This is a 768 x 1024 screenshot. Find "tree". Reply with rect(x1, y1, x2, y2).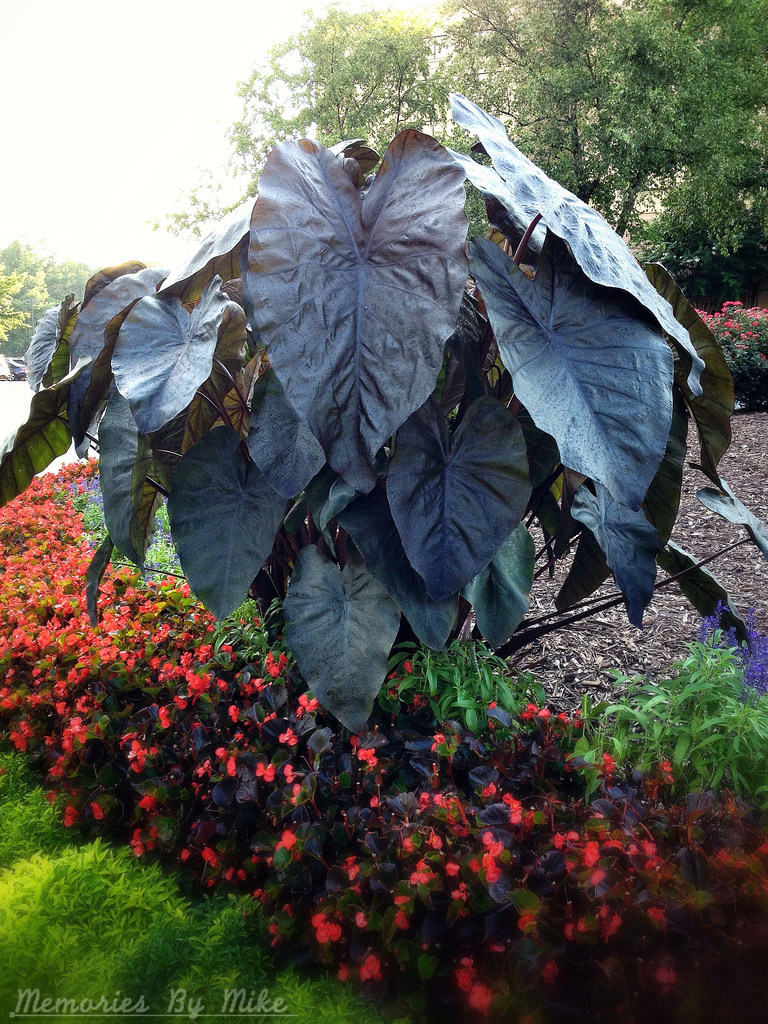
rect(162, 3, 446, 239).
